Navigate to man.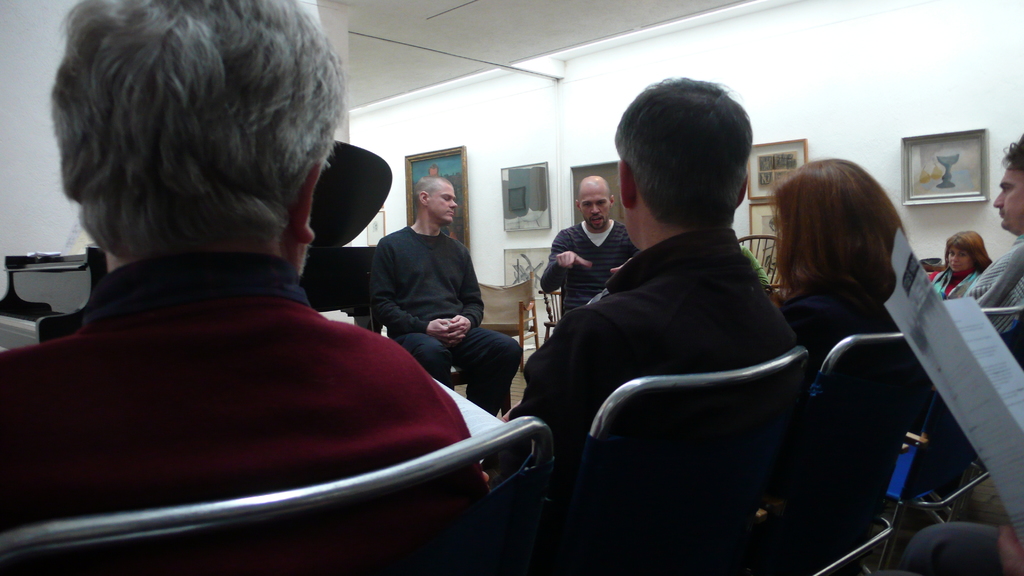
Navigation target: pyautogui.locateOnScreen(369, 172, 525, 419).
